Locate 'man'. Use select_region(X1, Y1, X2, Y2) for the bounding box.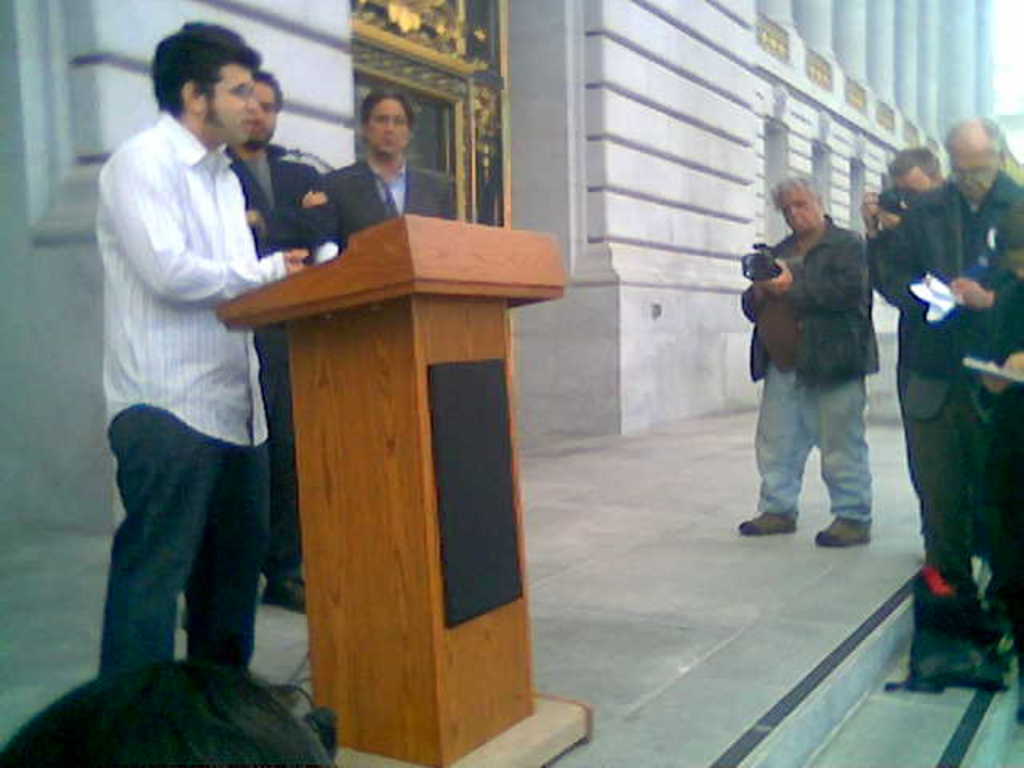
select_region(325, 90, 454, 243).
